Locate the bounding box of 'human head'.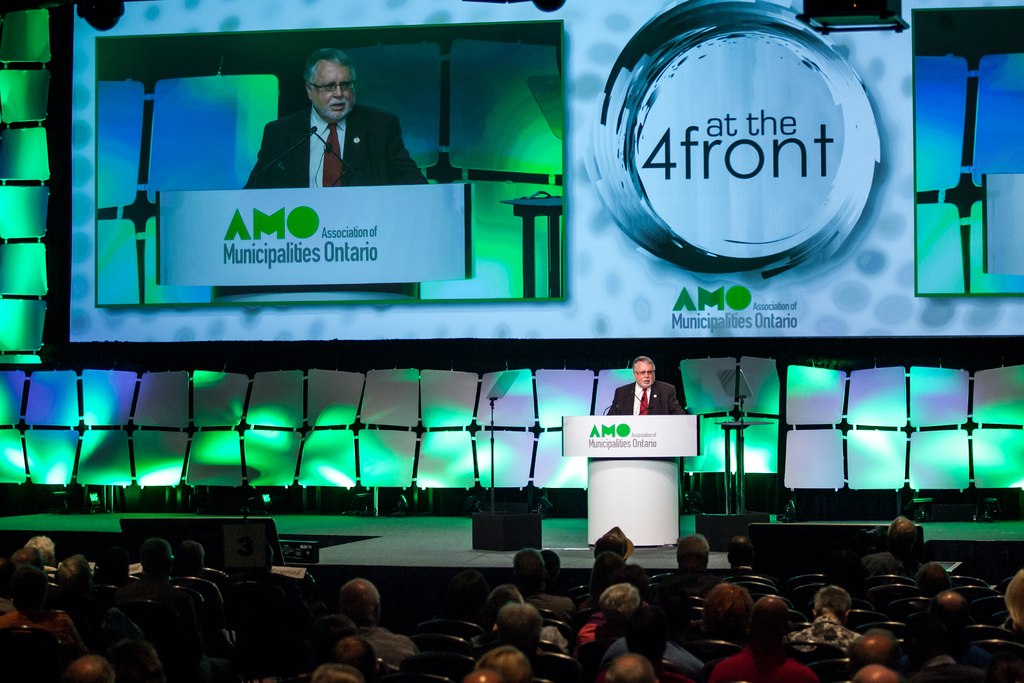
Bounding box: select_region(849, 629, 898, 667).
